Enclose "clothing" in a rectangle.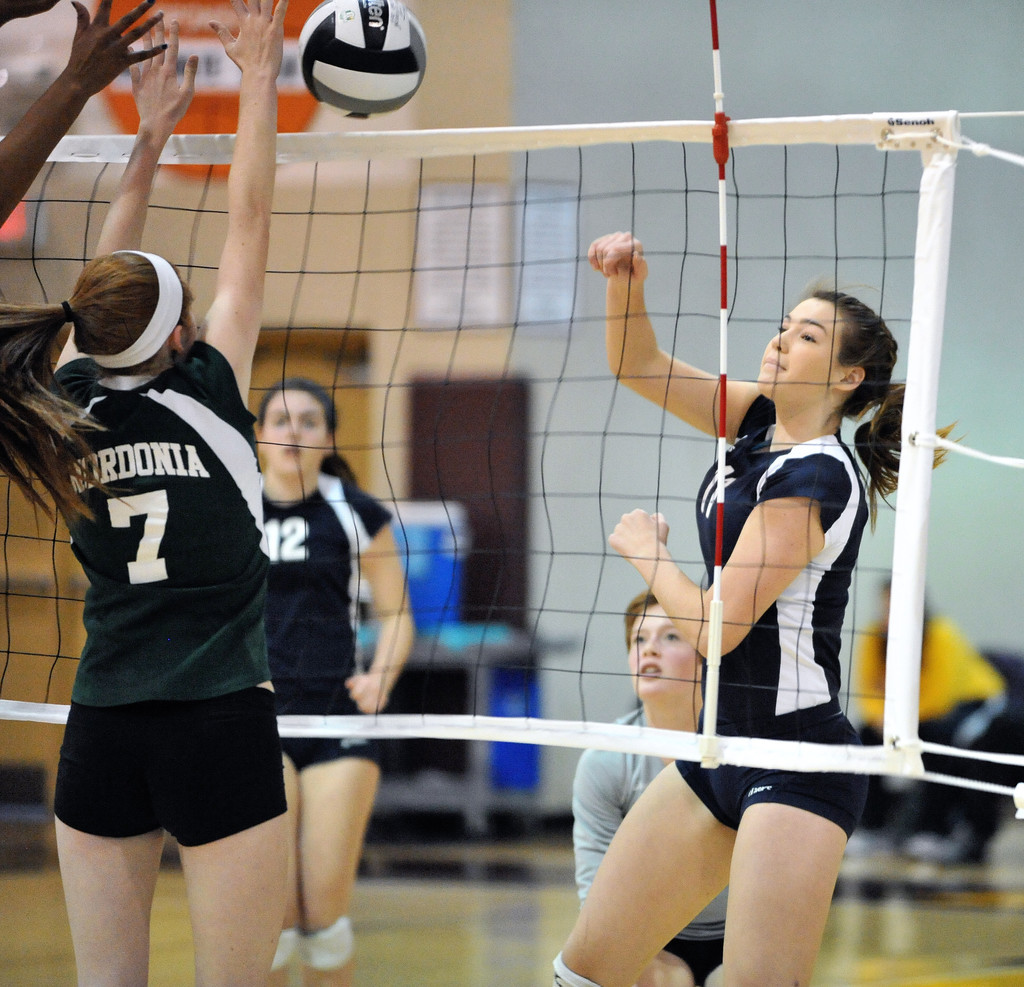
[255,462,385,778].
